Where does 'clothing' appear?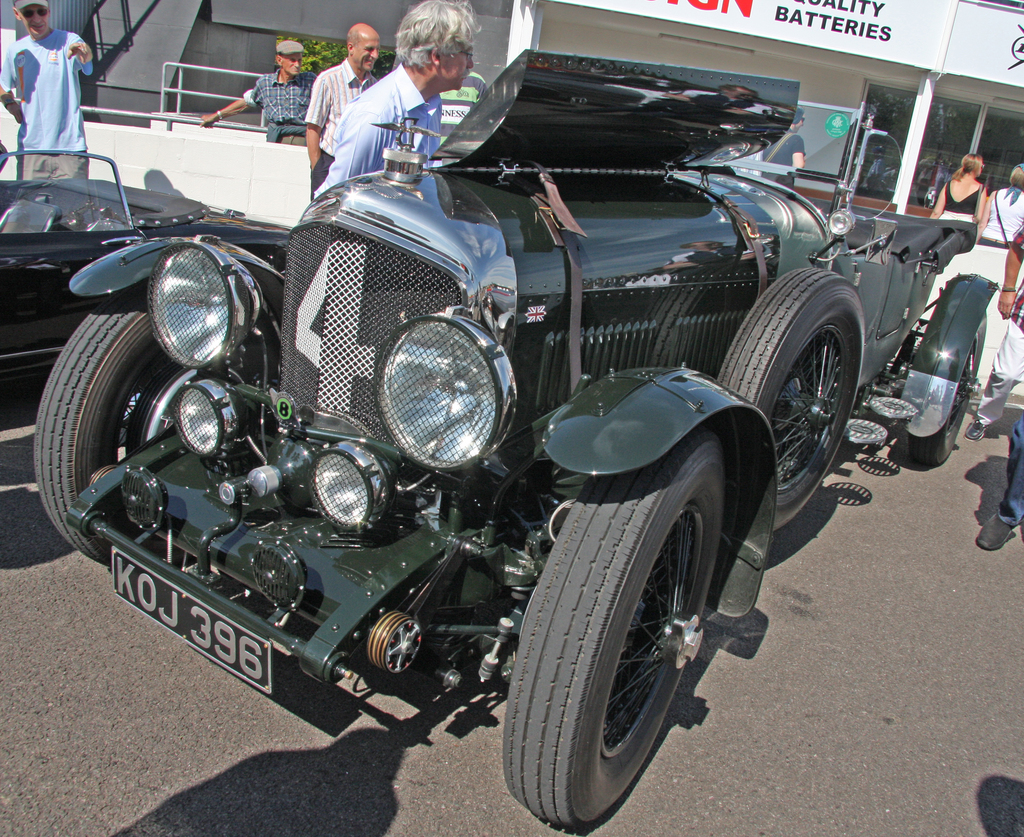
Appears at 973,188,1023,253.
